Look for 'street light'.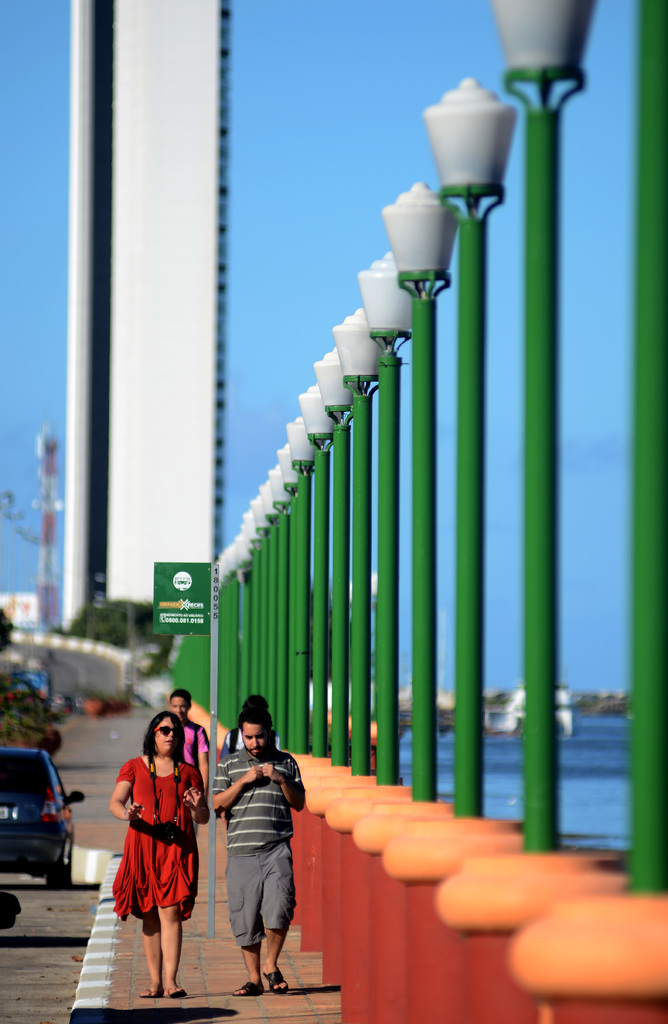
Found: (354,244,421,798).
